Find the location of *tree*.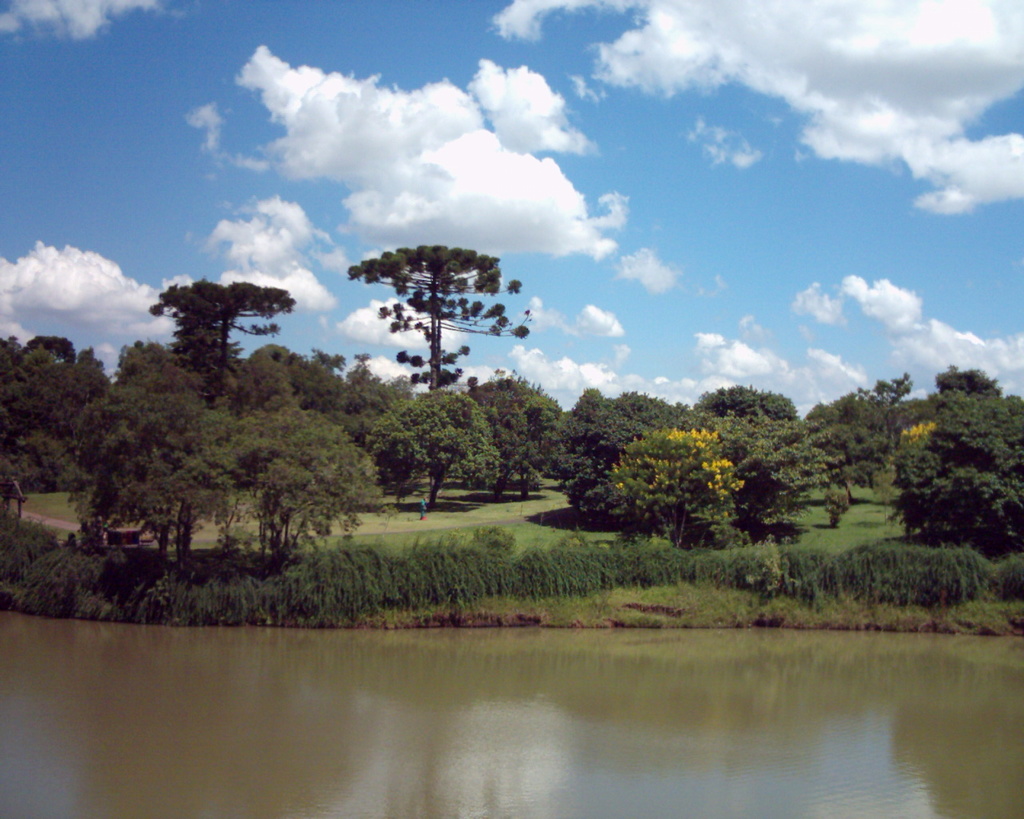
Location: 933:362:1008:398.
